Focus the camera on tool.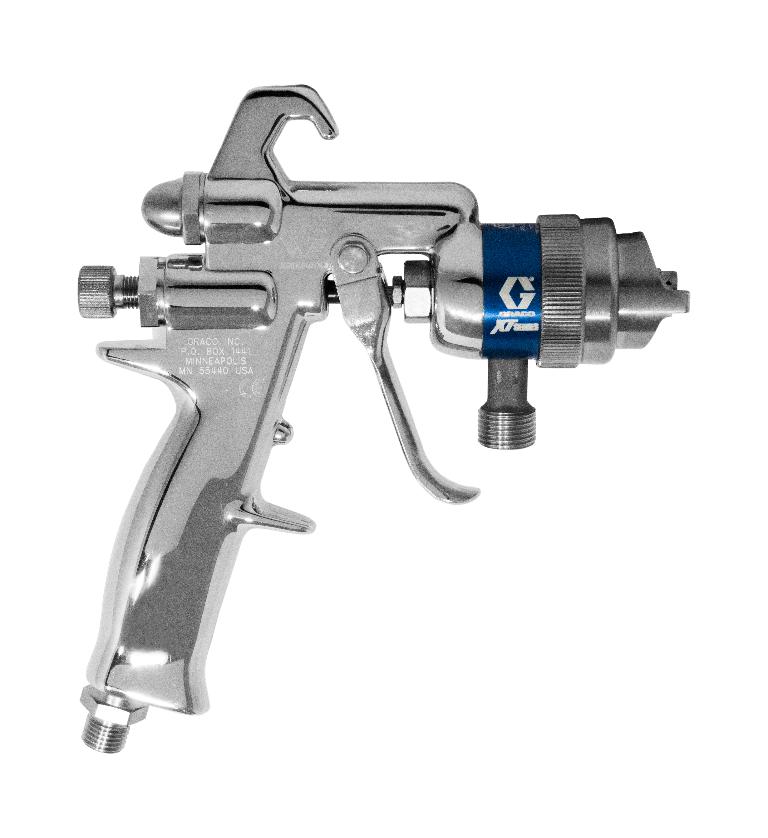
Focus region: (75, 84, 689, 754).
